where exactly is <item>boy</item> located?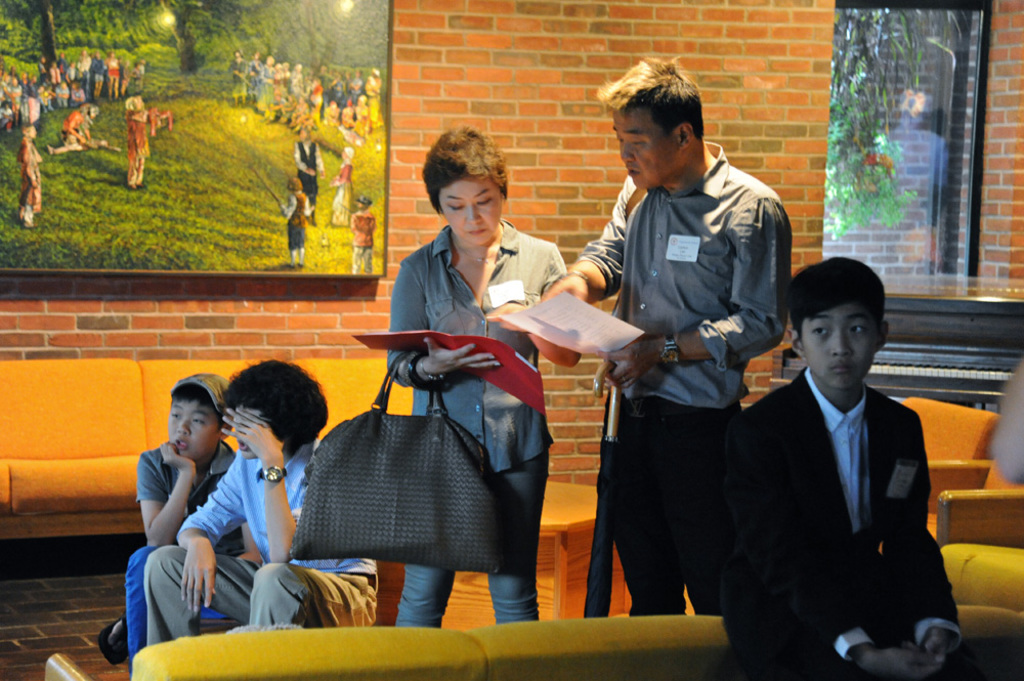
Its bounding box is {"x1": 98, "y1": 373, "x2": 248, "y2": 680}.
